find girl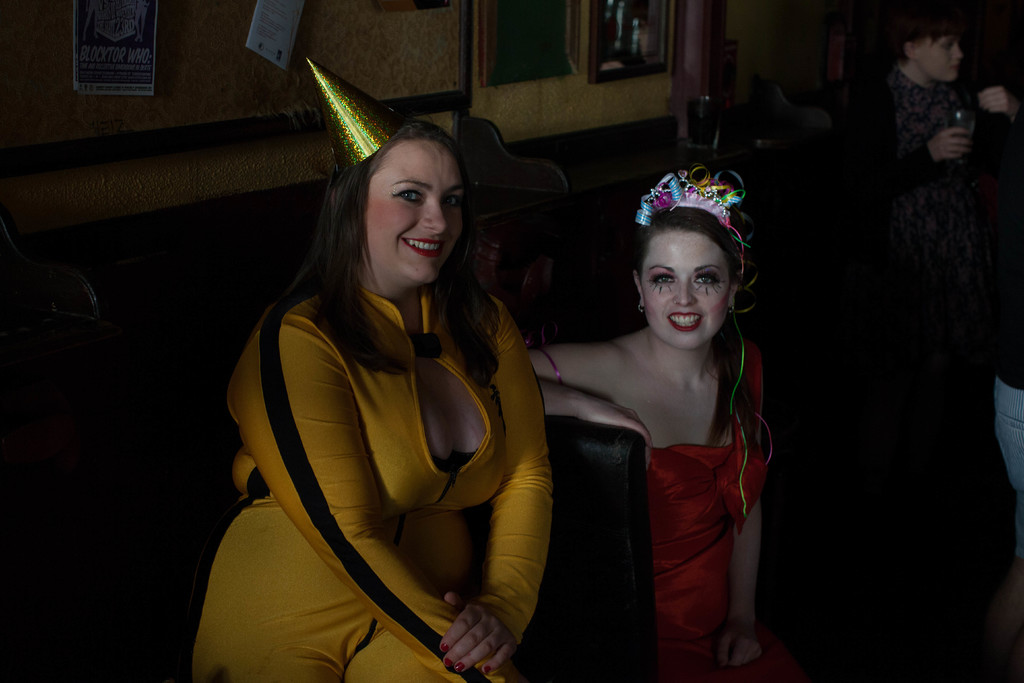
{"x1": 216, "y1": 122, "x2": 559, "y2": 682}
